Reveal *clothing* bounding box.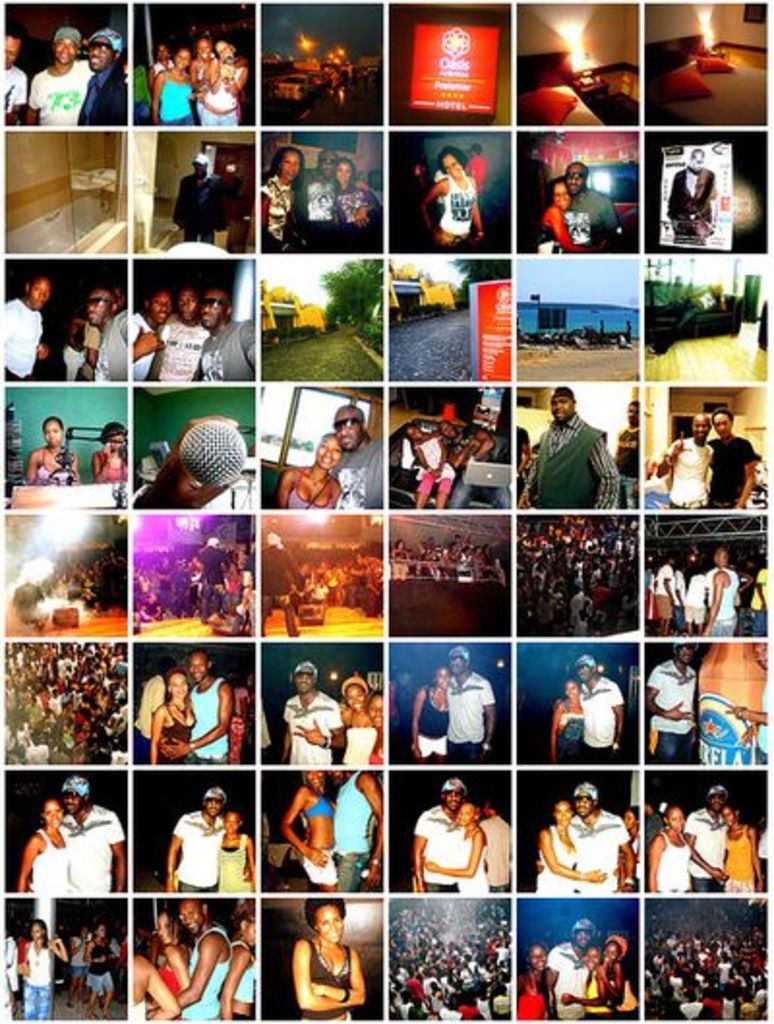
Revealed: l=192, t=319, r=261, b=383.
